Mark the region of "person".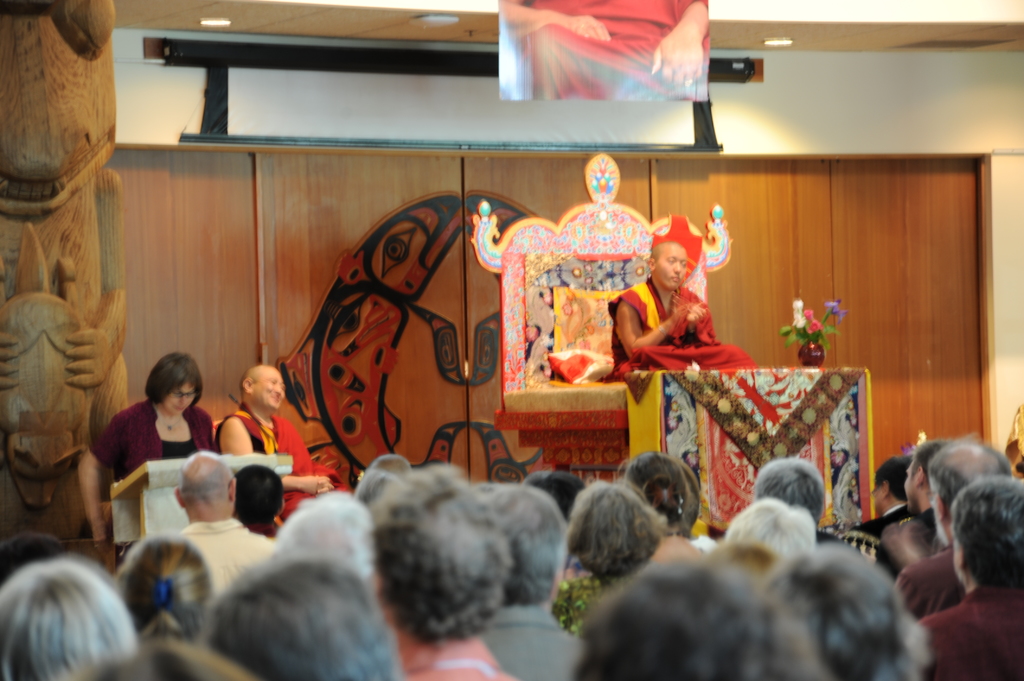
Region: [917, 475, 1022, 680].
